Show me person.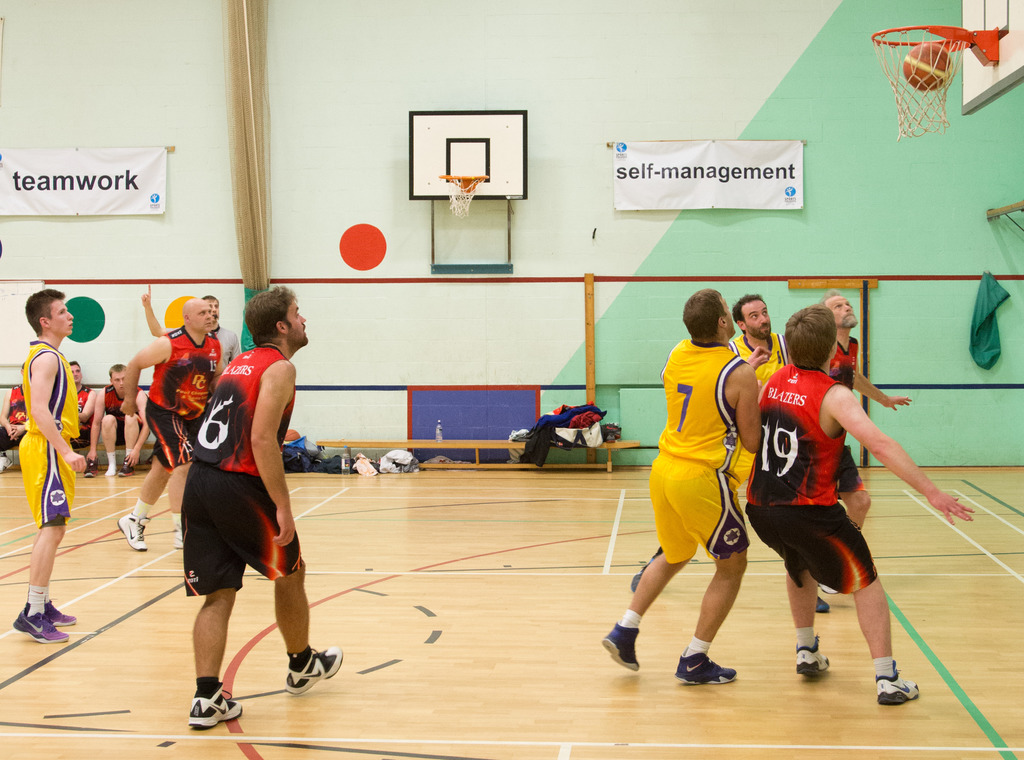
person is here: [x1=137, y1=286, x2=238, y2=368].
